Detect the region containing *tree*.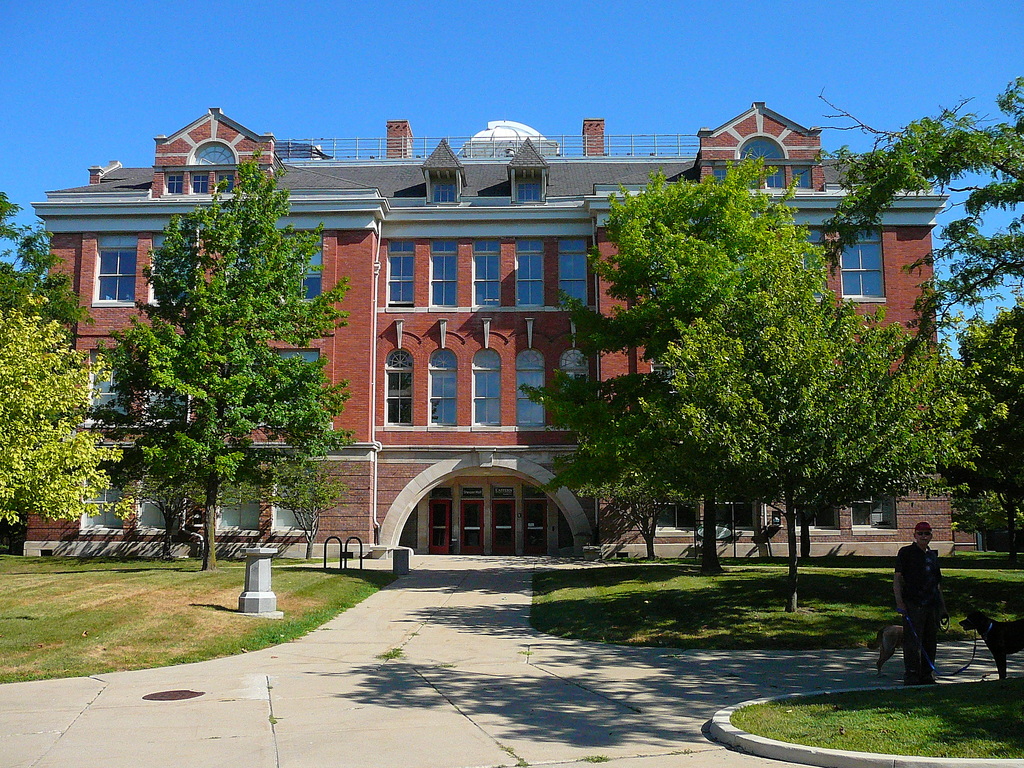
x1=817, y1=86, x2=1023, y2=557.
